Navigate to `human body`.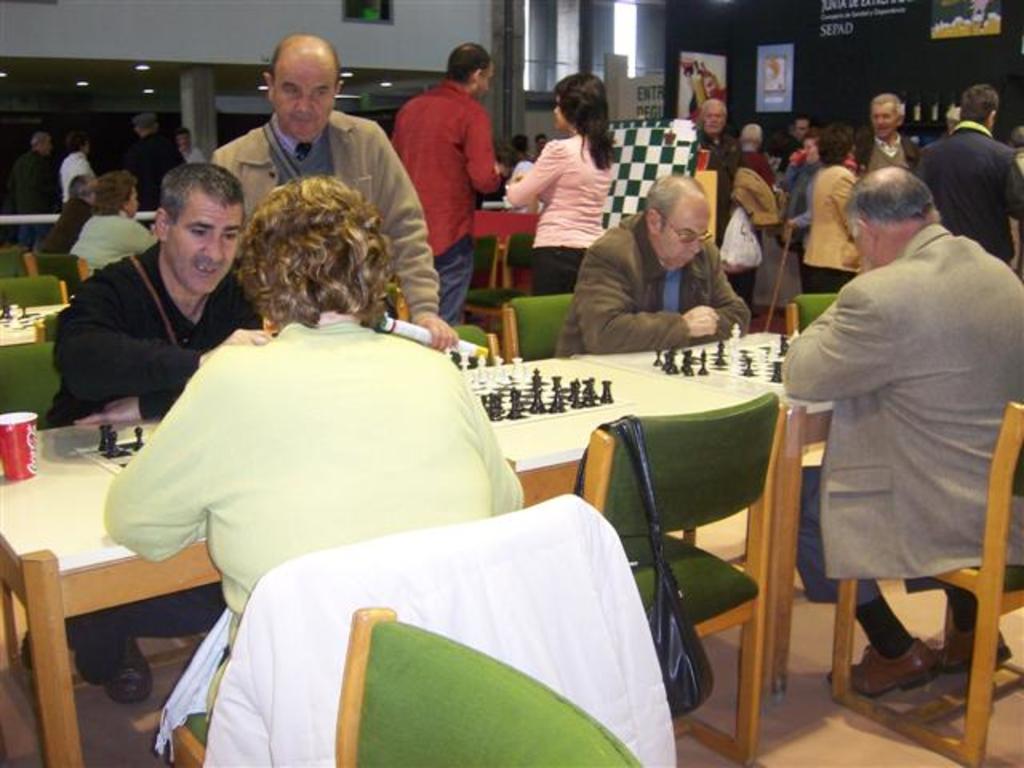
Navigation target: 918,70,1022,274.
